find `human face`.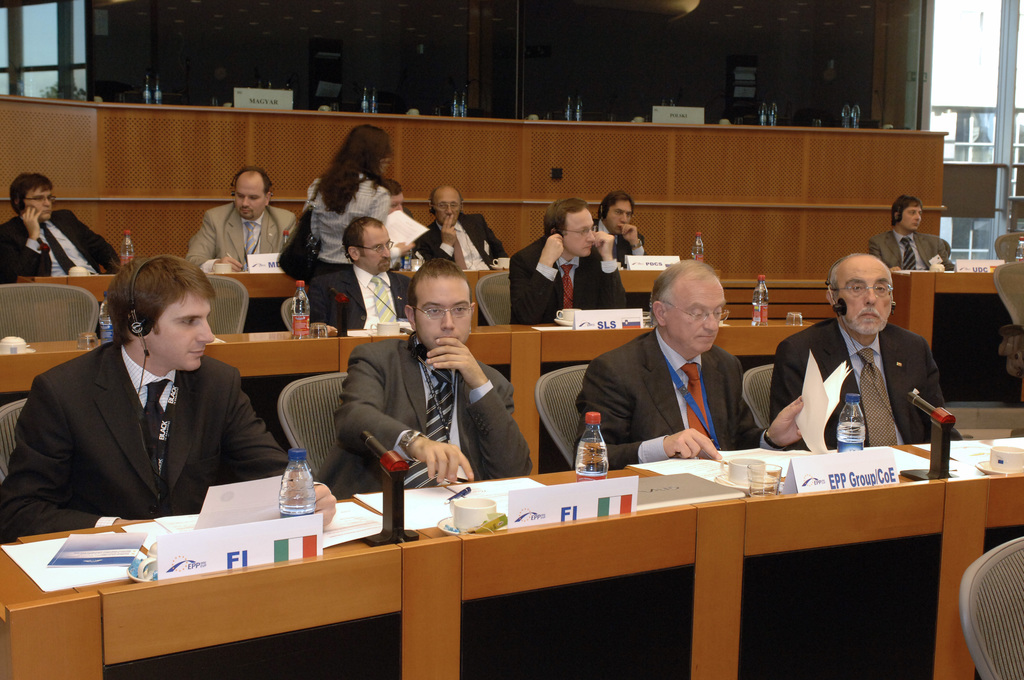
detection(234, 172, 270, 223).
